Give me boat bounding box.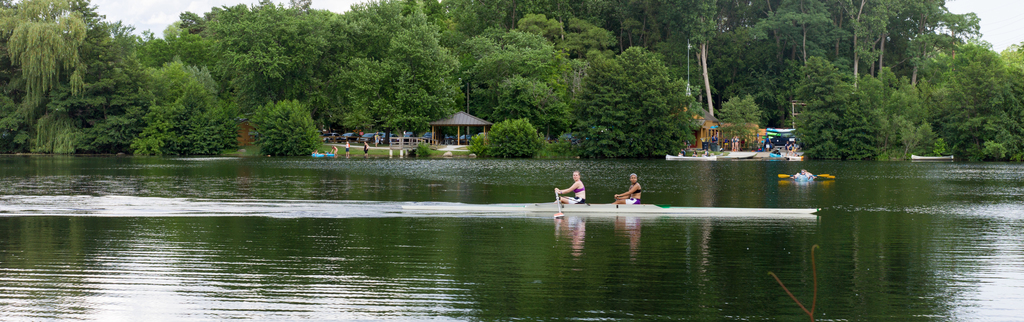
bbox(666, 155, 716, 162).
